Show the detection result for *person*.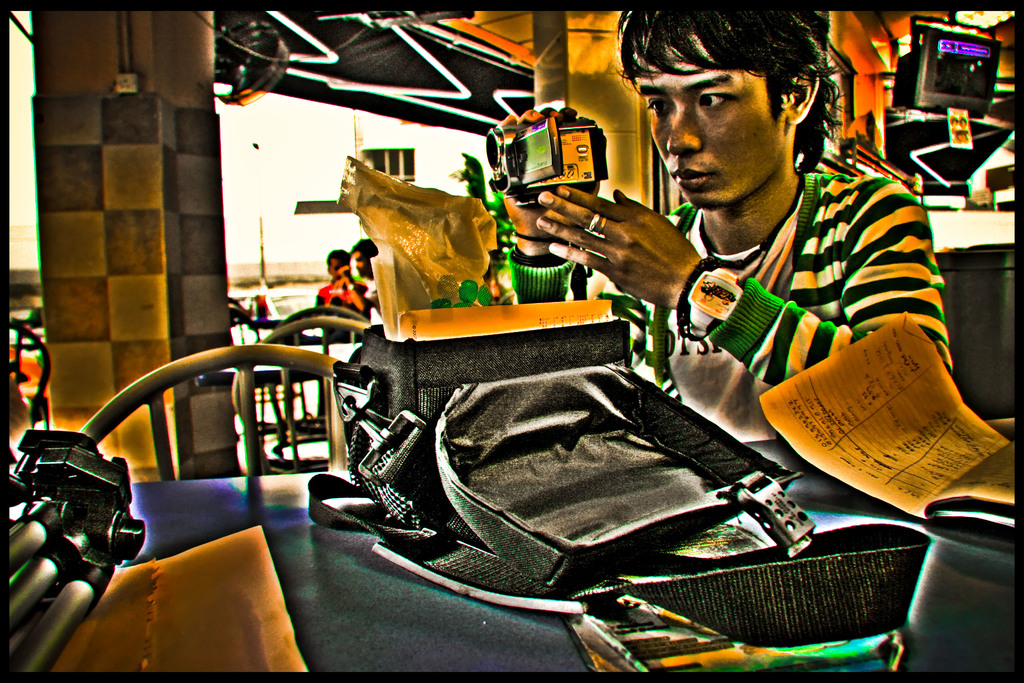
box=[499, 11, 954, 441].
